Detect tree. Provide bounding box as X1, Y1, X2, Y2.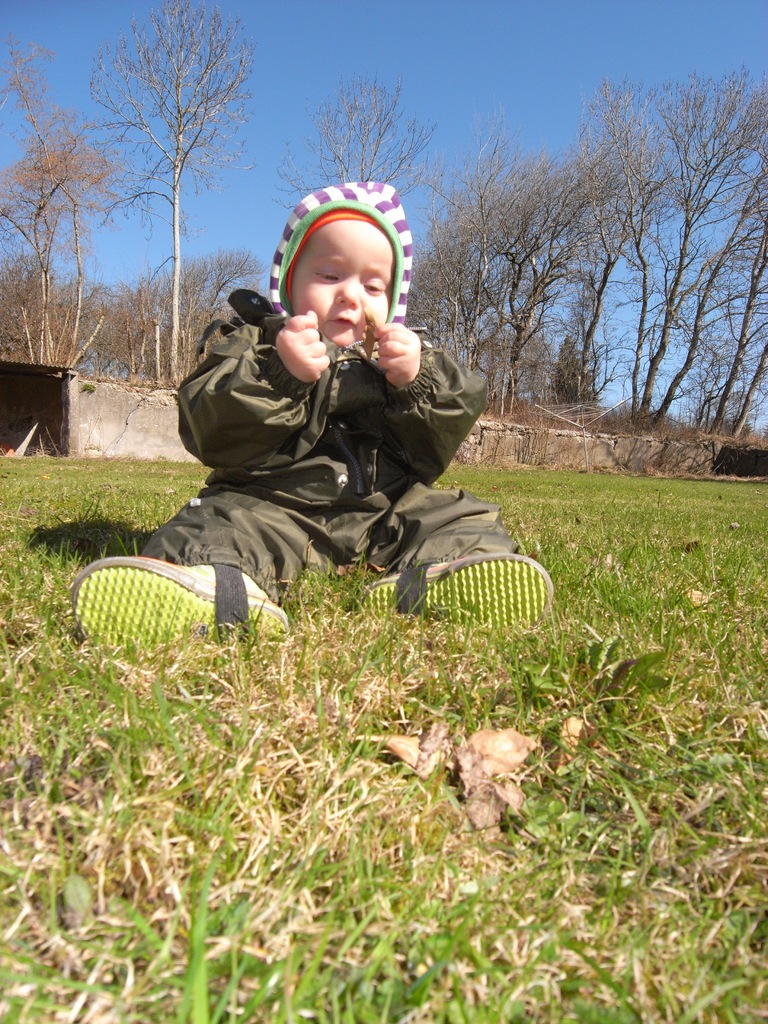
0, 31, 119, 395.
